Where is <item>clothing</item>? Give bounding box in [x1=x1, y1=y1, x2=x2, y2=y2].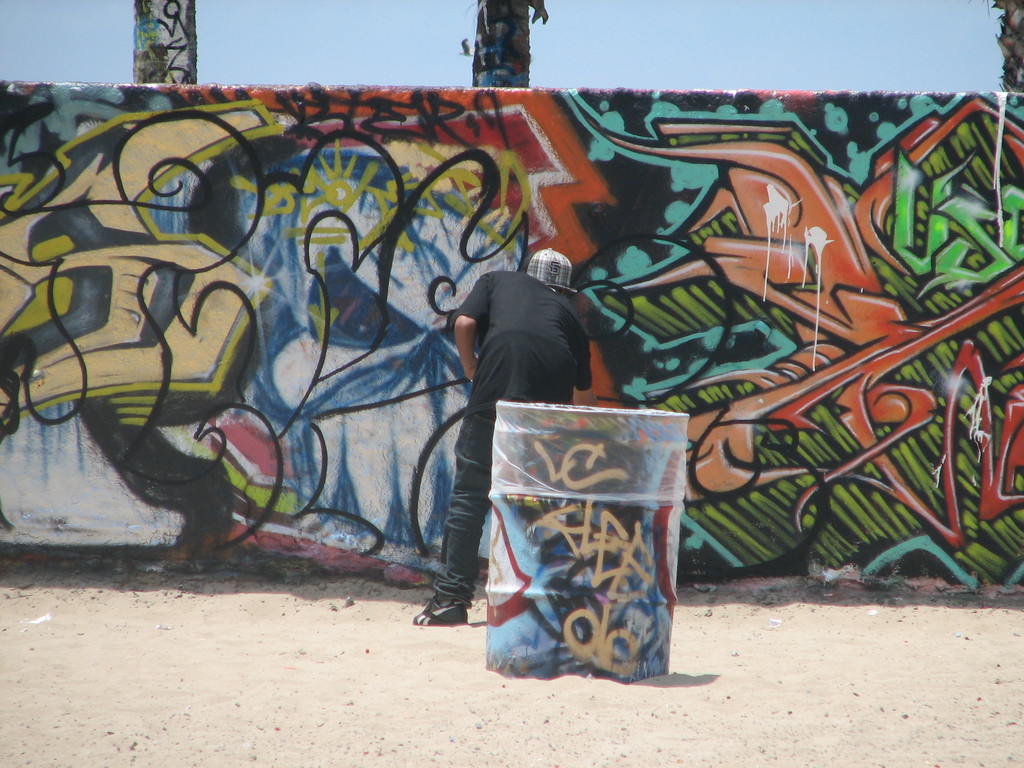
[x1=451, y1=268, x2=593, y2=610].
